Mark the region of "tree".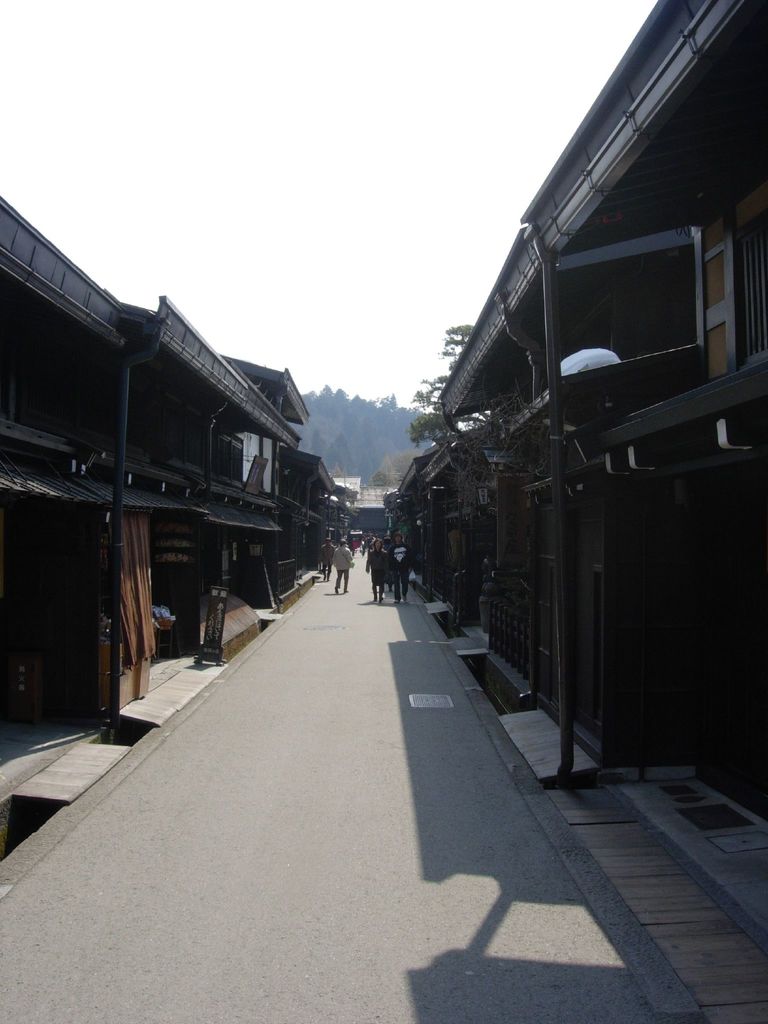
Region: {"left": 367, "top": 449, "right": 429, "bottom": 486}.
